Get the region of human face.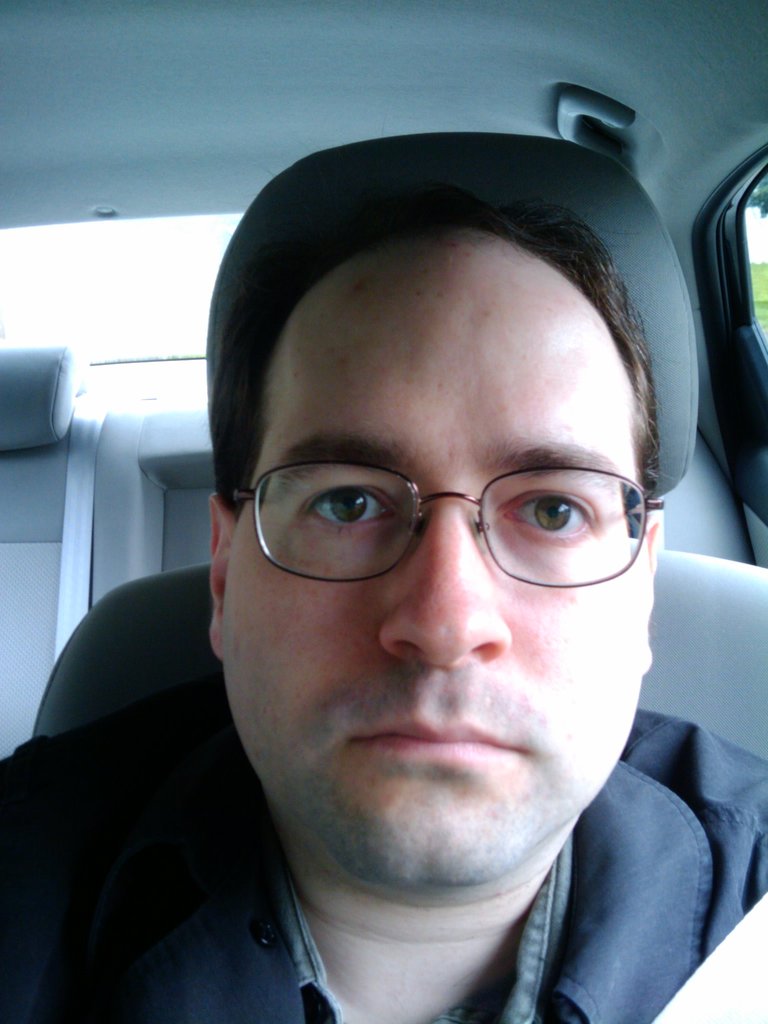
select_region(220, 237, 642, 888).
